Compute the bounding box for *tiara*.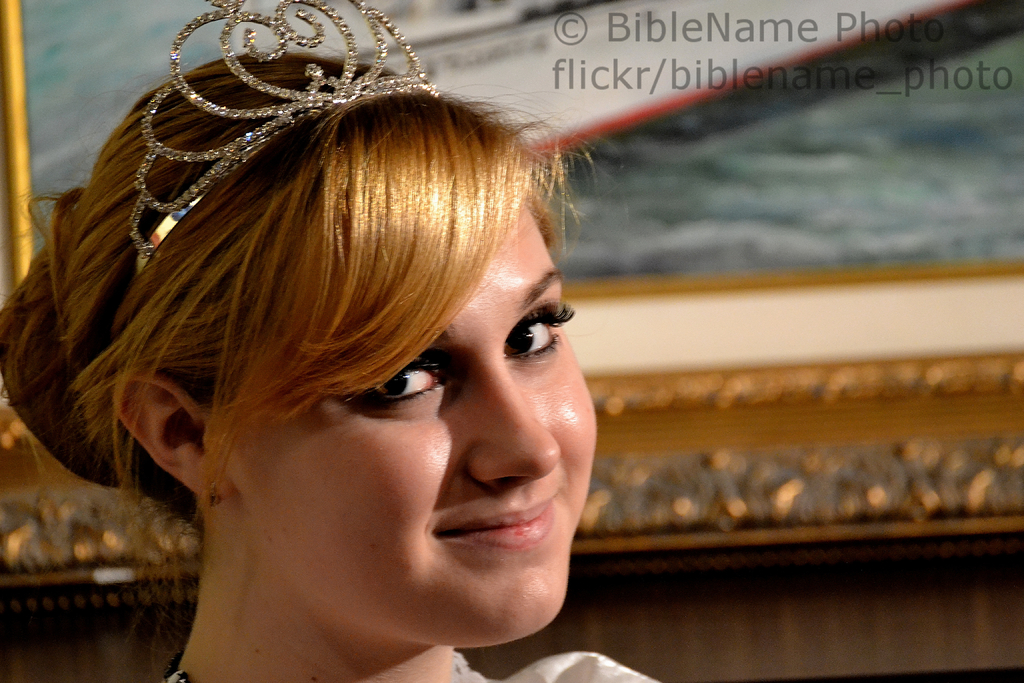
{"x1": 131, "y1": 0, "x2": 442, "y2": 277}.
